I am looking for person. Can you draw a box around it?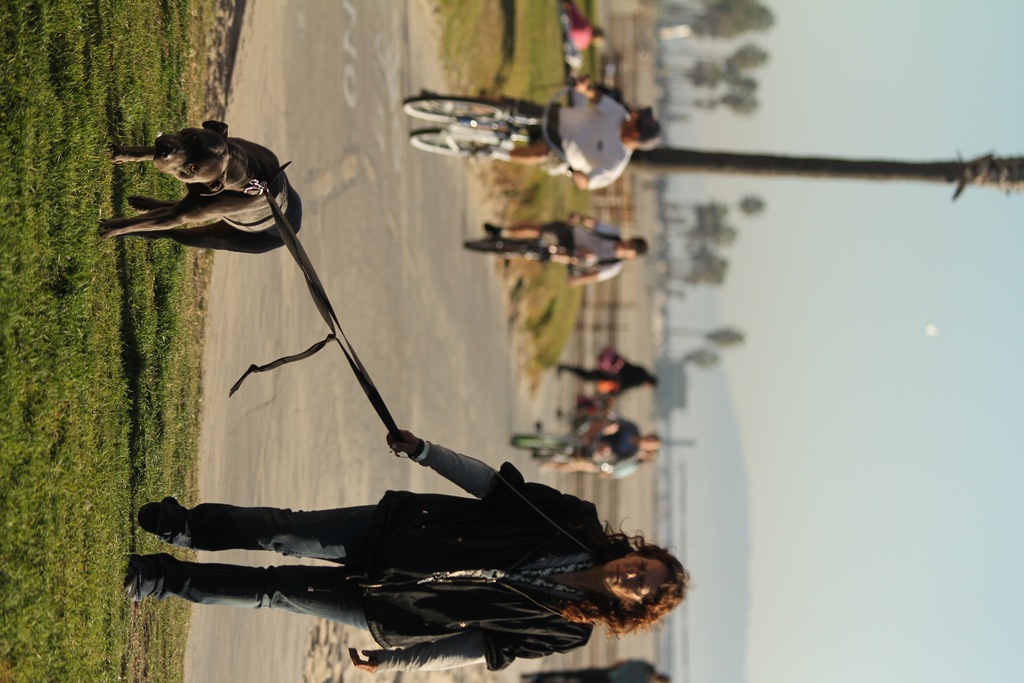
Sure, the bounding box is <bbox>473, 72, 663, 195</bbox>.
